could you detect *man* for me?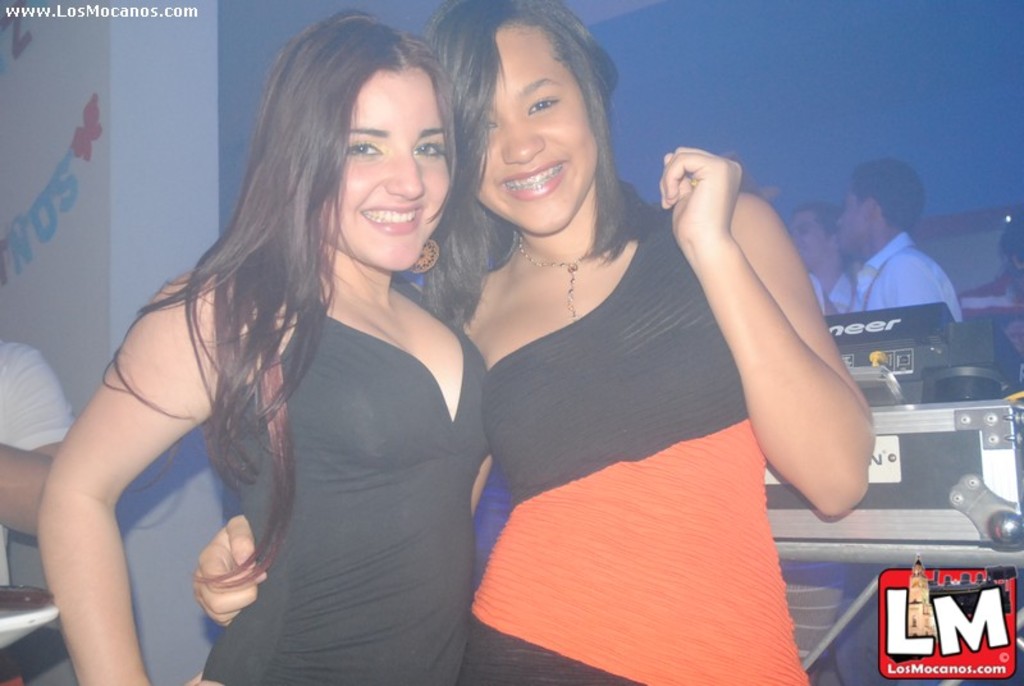
Detection result: box(0, 334, 90, 685).
